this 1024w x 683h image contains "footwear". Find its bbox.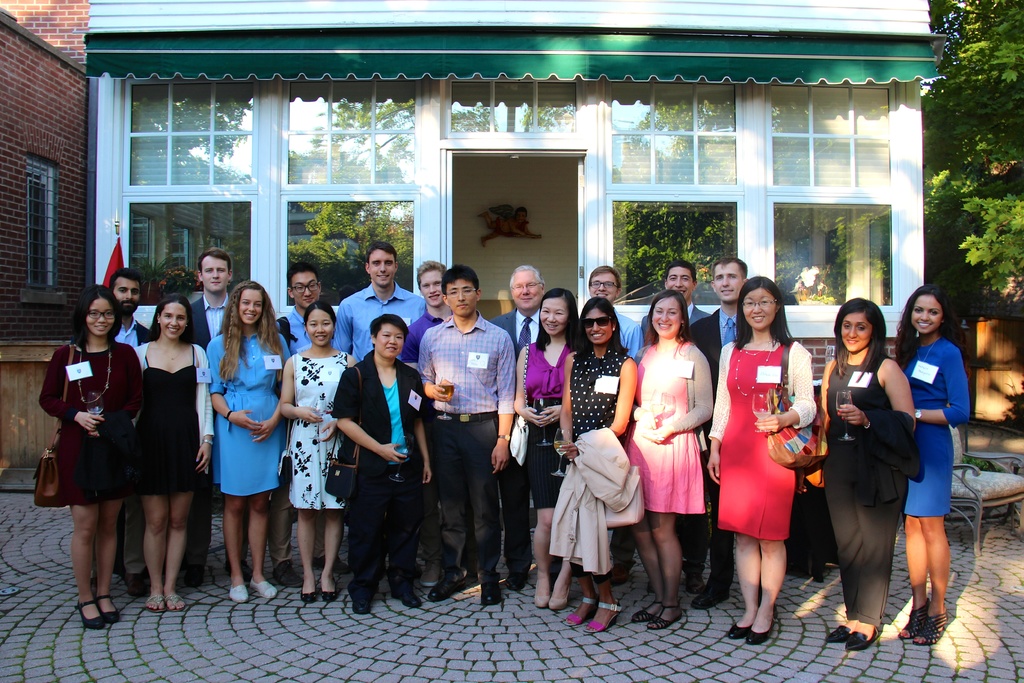
[left=225, top=586, right=248, bottom=602].
